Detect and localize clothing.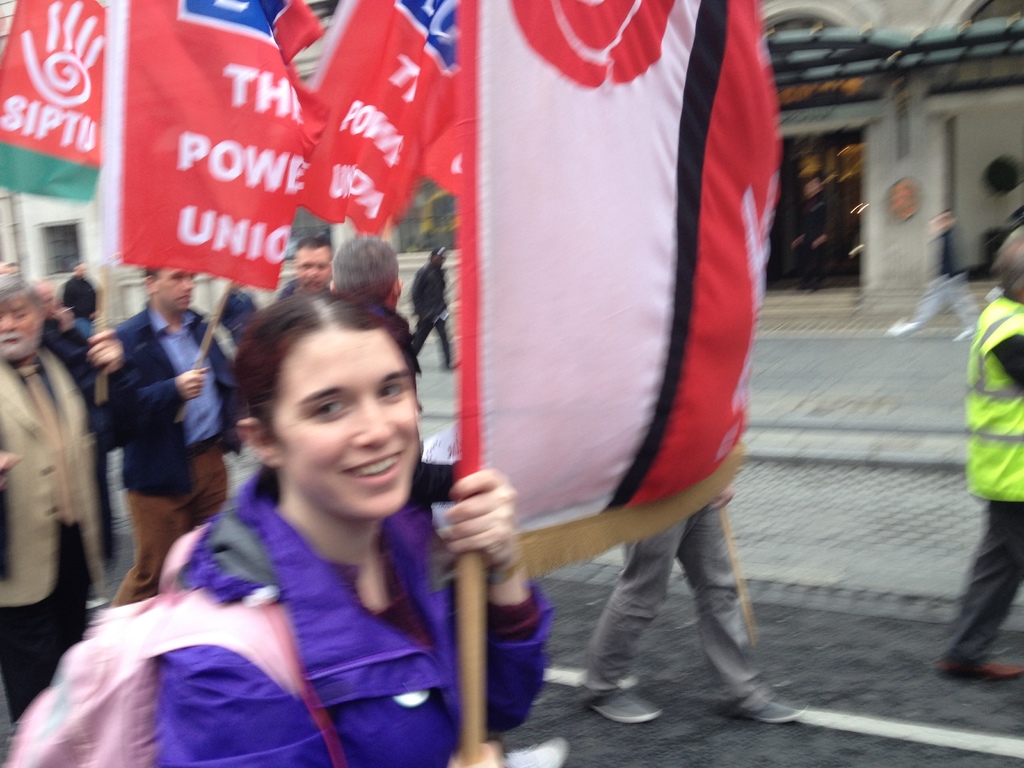
Localized at 0:338:101:726.
